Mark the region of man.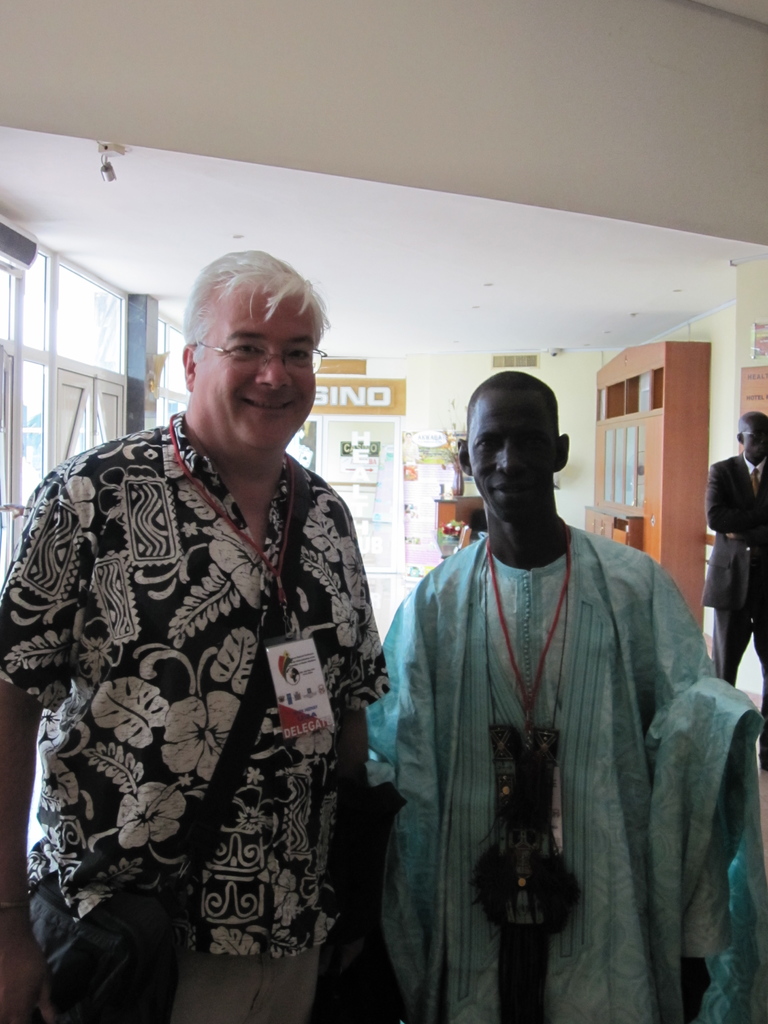
Region: detection(0, 251, 396, 1023).
